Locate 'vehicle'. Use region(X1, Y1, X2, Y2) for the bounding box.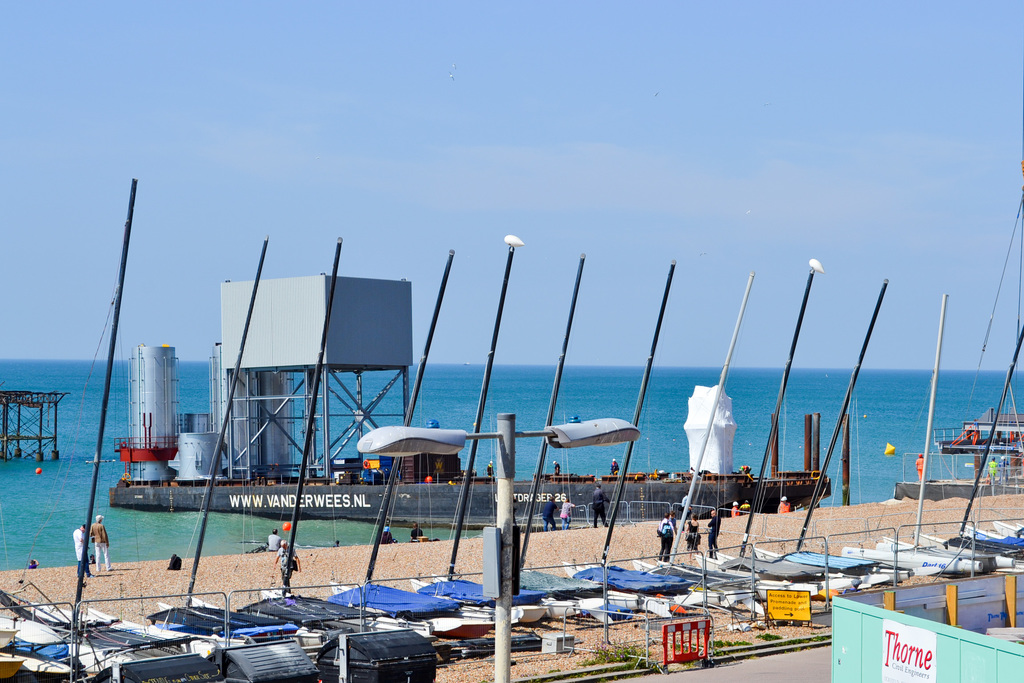
region(234, 238, 437, 682).
